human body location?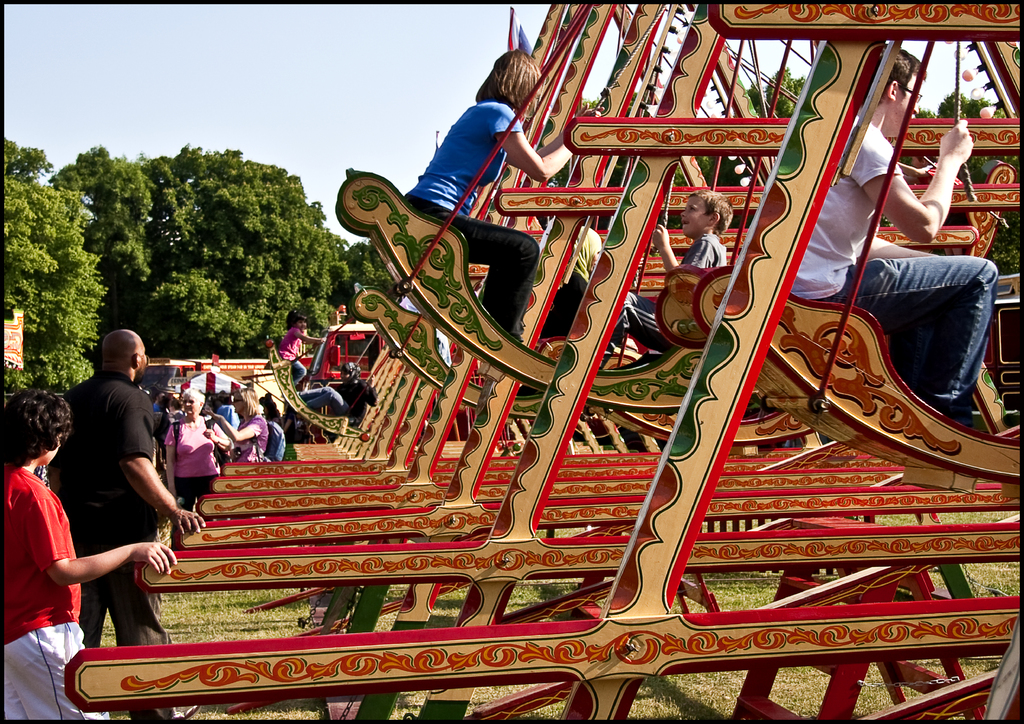
left=784, top=40, right=1003, bottom=422
